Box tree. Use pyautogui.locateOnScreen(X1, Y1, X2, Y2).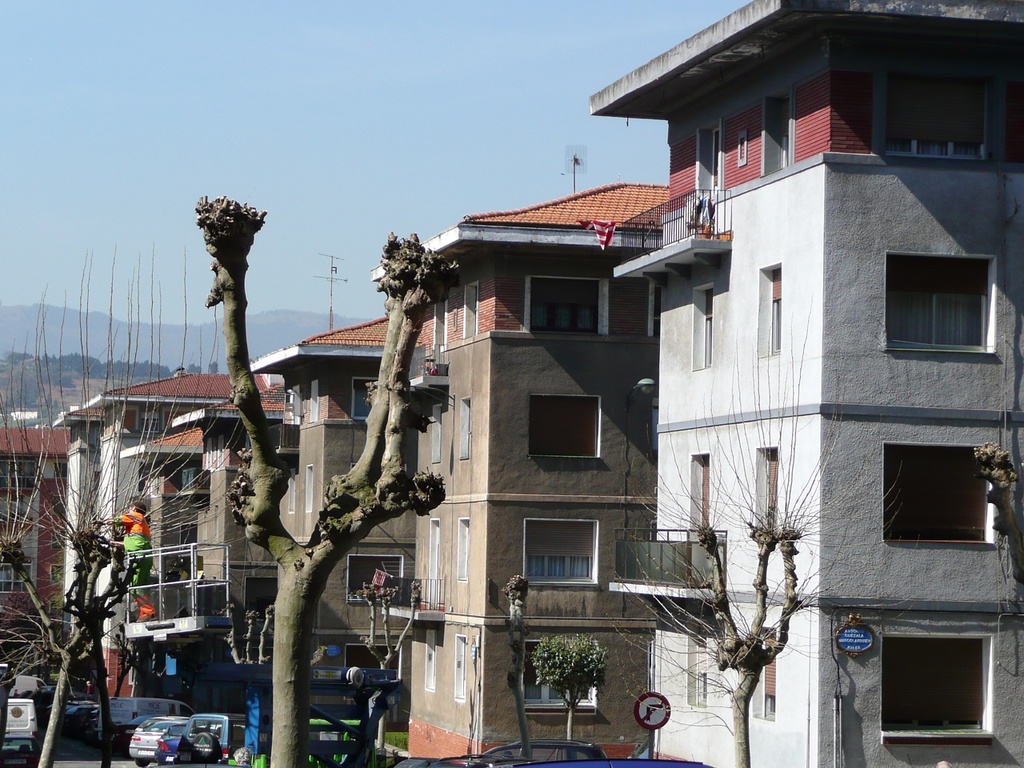
pyautogui.locateOnScreen(966, 418, 1023, 668).
